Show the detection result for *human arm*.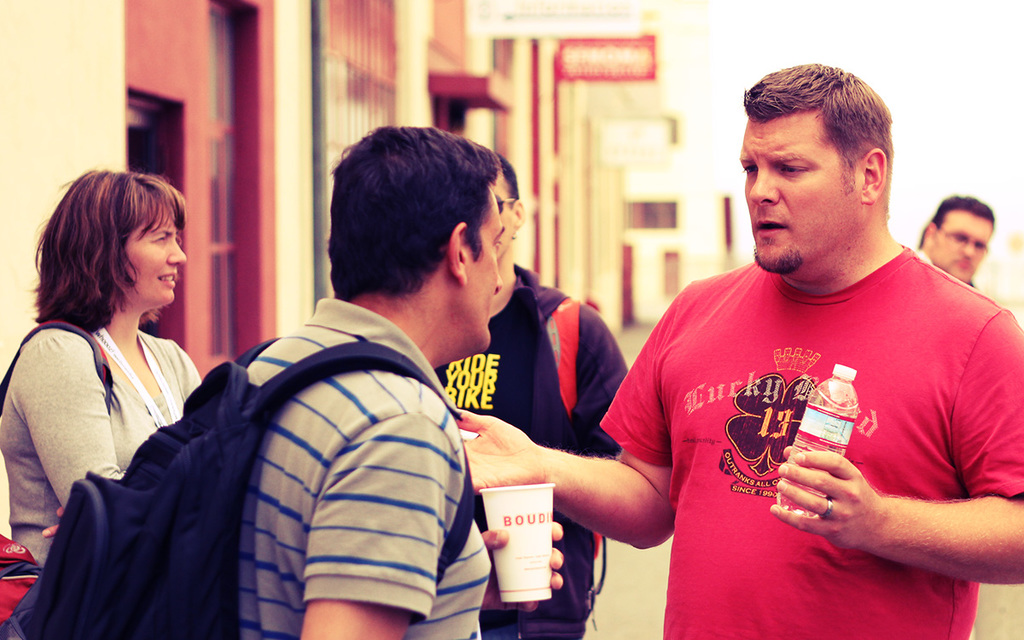
region(564, 299, 631, 458).
